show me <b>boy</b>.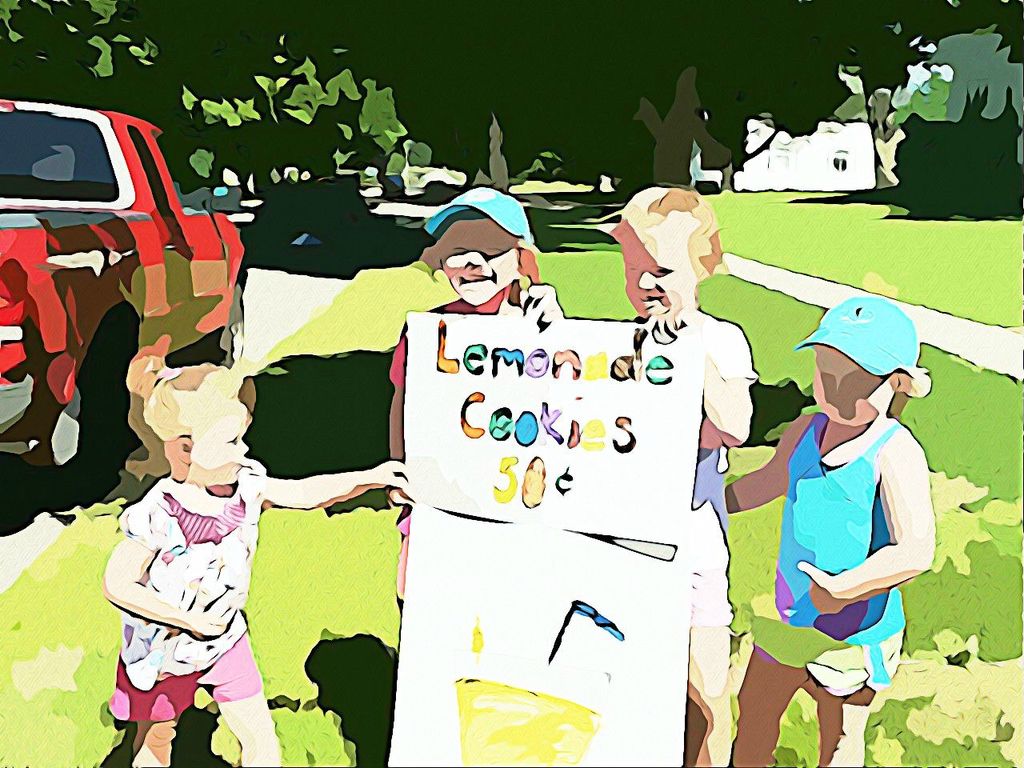
<b>boy</b> is here: box(390, 184, 563, 617).
